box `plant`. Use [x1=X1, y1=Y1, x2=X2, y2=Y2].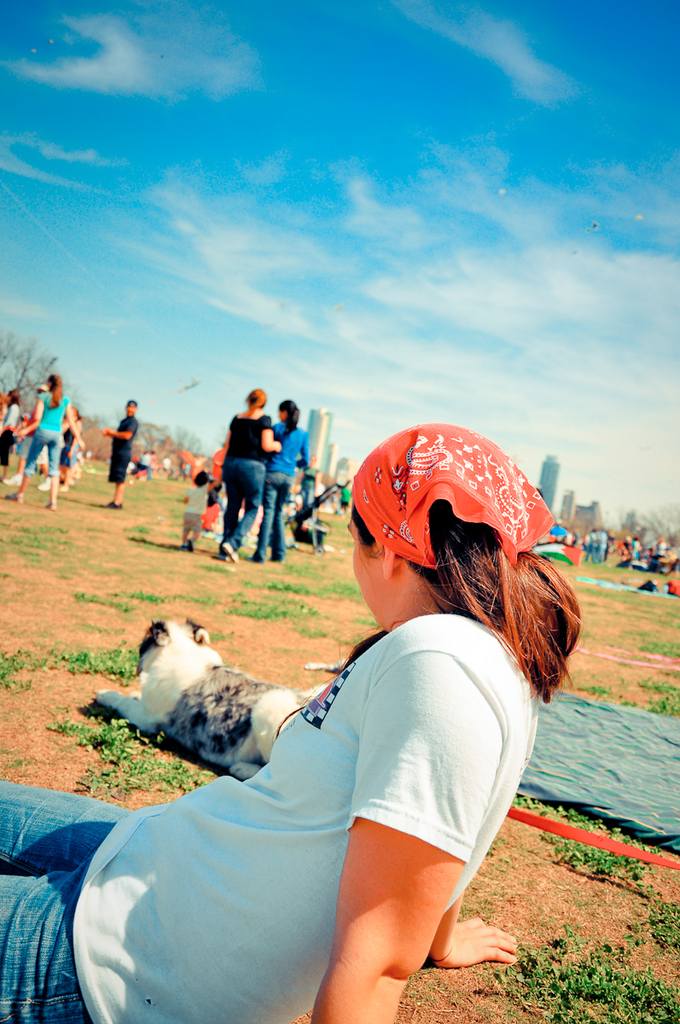
[x1=3, y1=752, x2=31, y2=768].
